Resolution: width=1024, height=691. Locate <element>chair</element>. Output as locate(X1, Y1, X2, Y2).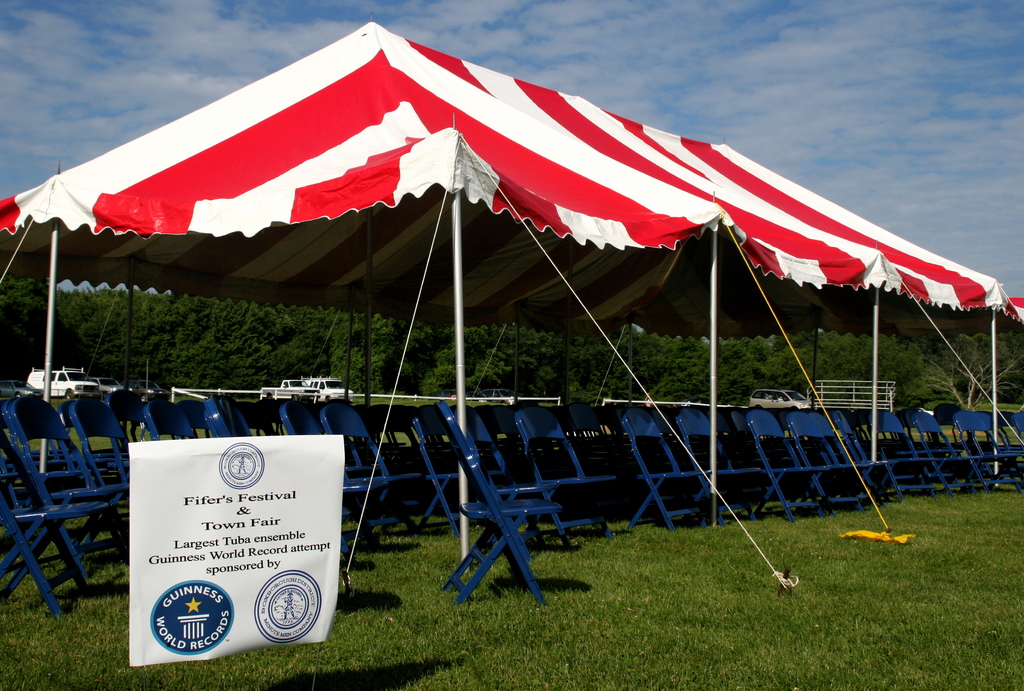
locate(855, 408, 922, 500).
